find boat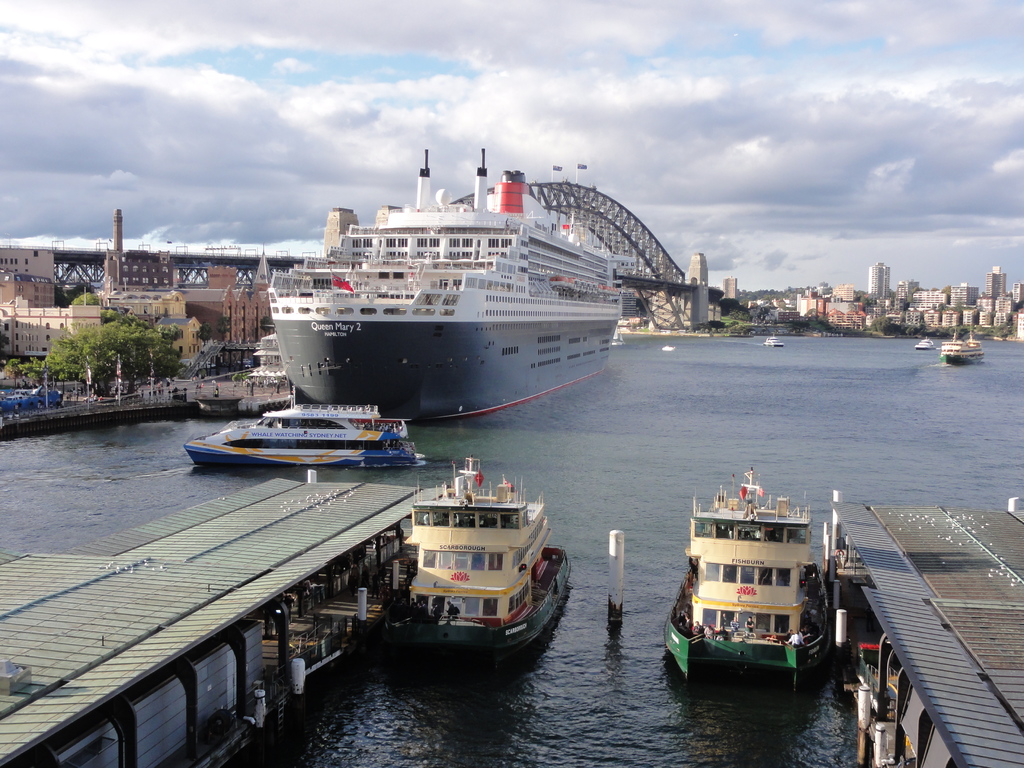
940:322:985:365
